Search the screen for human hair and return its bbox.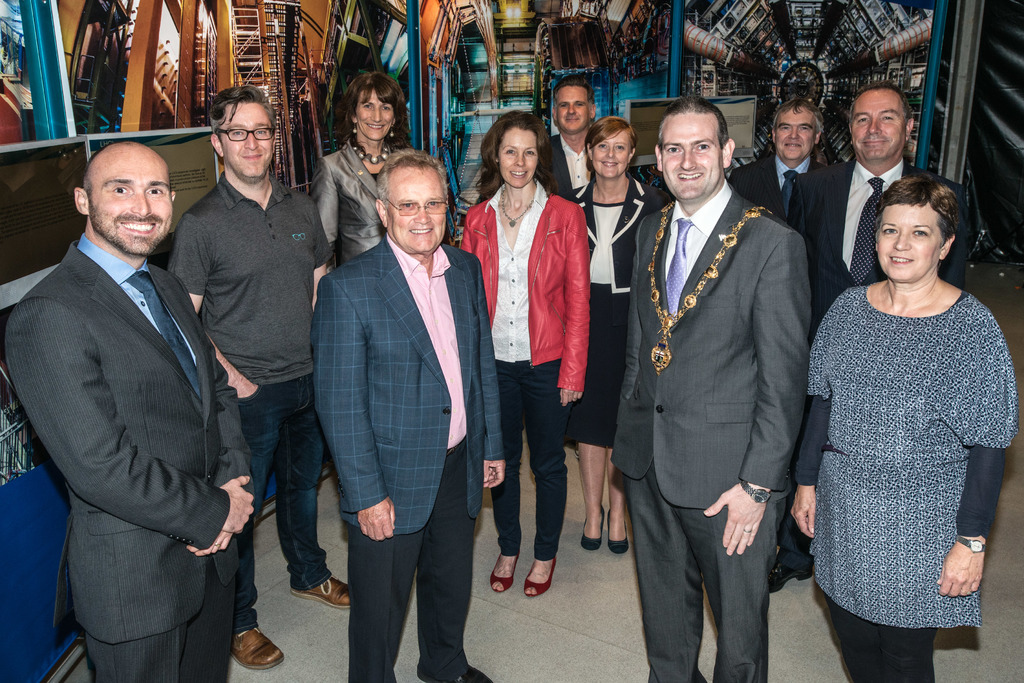
Found: Rect(554, 76, 595, 127).
